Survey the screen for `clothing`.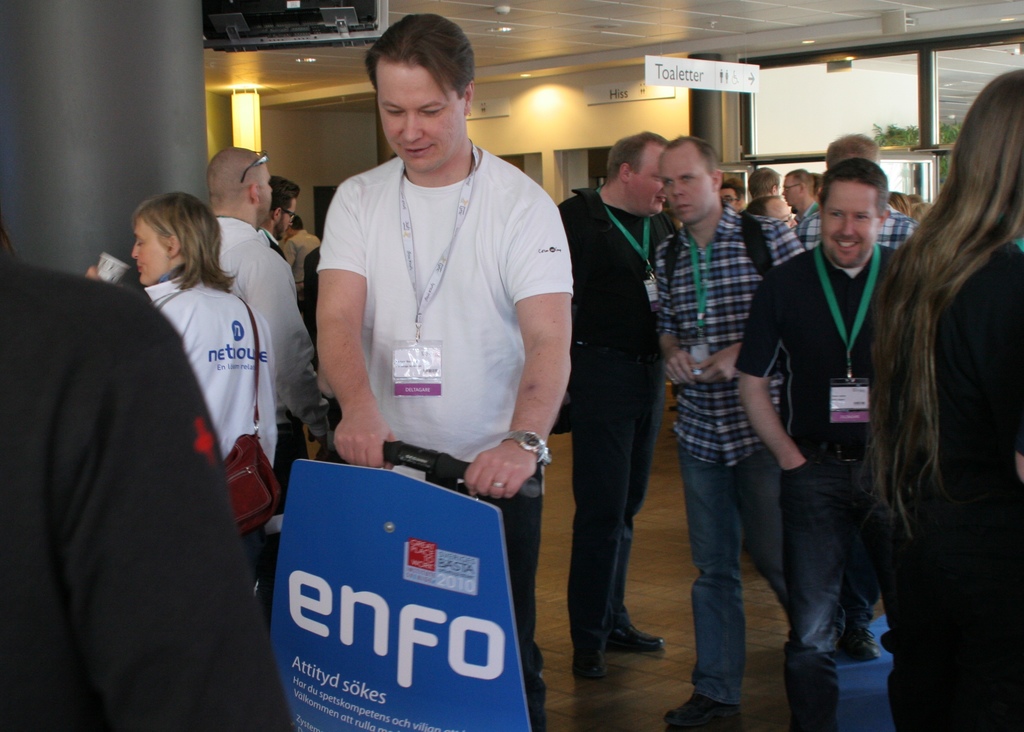
Survey found: select_region(141, 265, 271, 591).
